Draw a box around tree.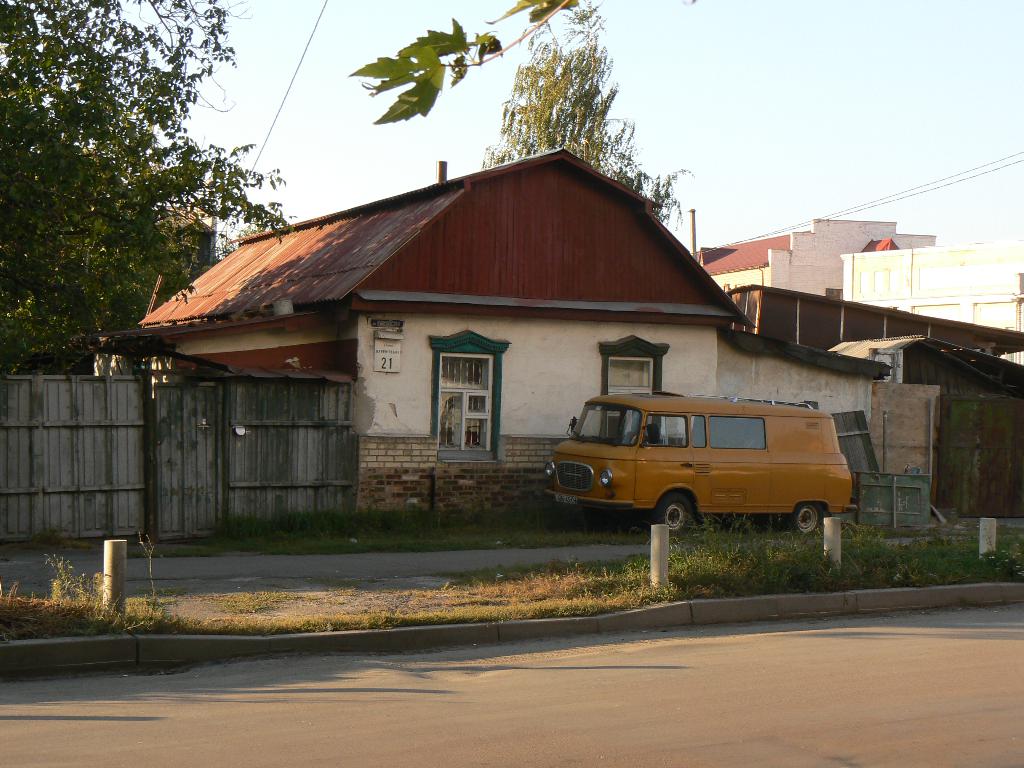
{"x1": 12, "y1": 13, "x2": 257, "y2": 366}.
